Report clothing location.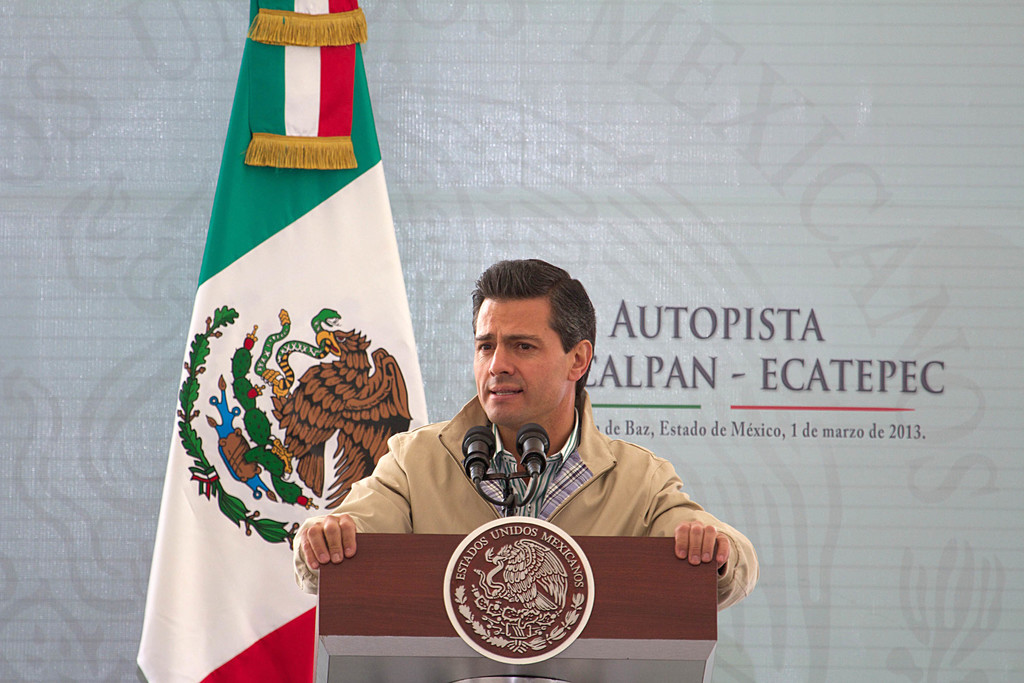
Report: box(291, 393, 761, 614).
